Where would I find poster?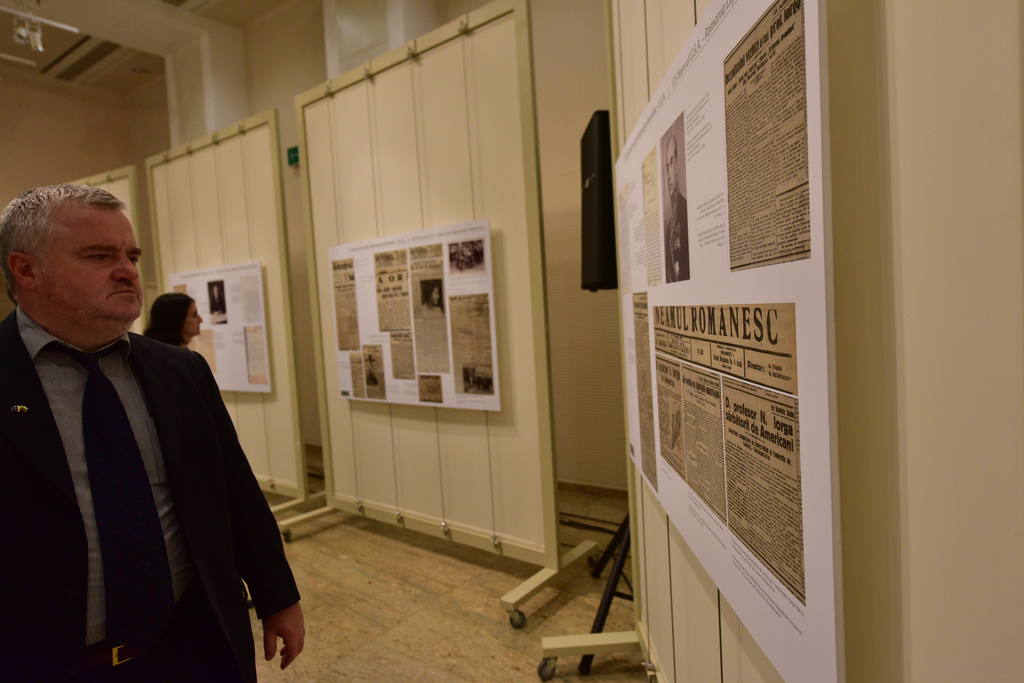
At <bbox>204, 279, 228, 322</bbox>.
